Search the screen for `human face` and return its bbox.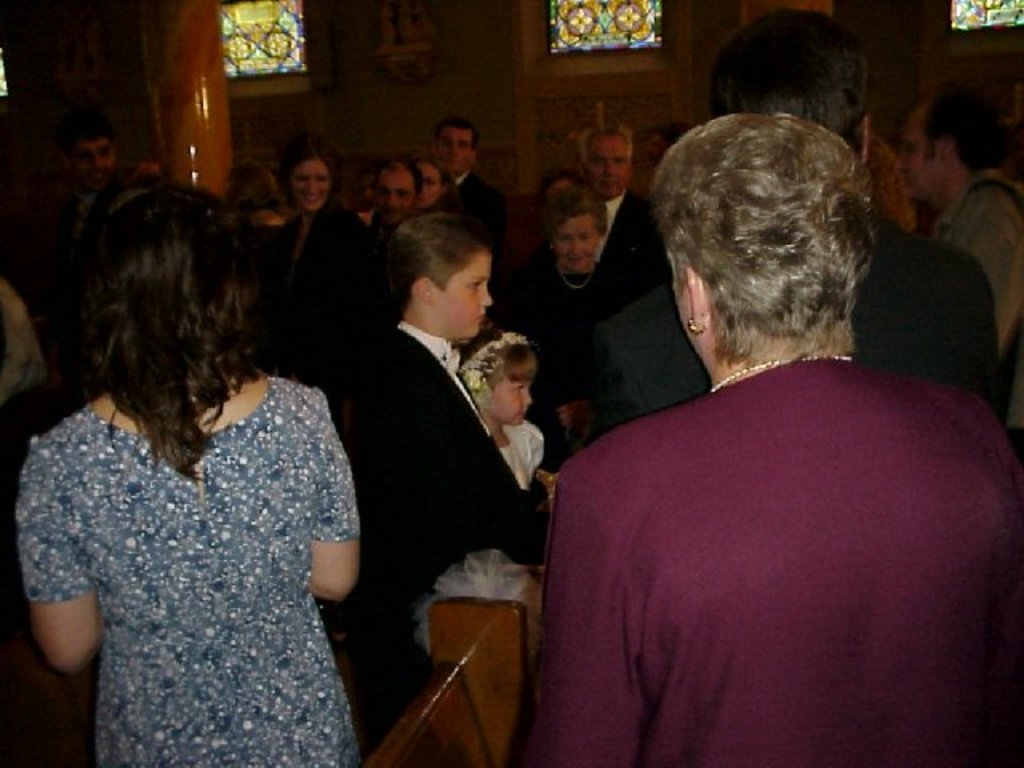
Found: <region>587, 136, 634, 203</region>.
